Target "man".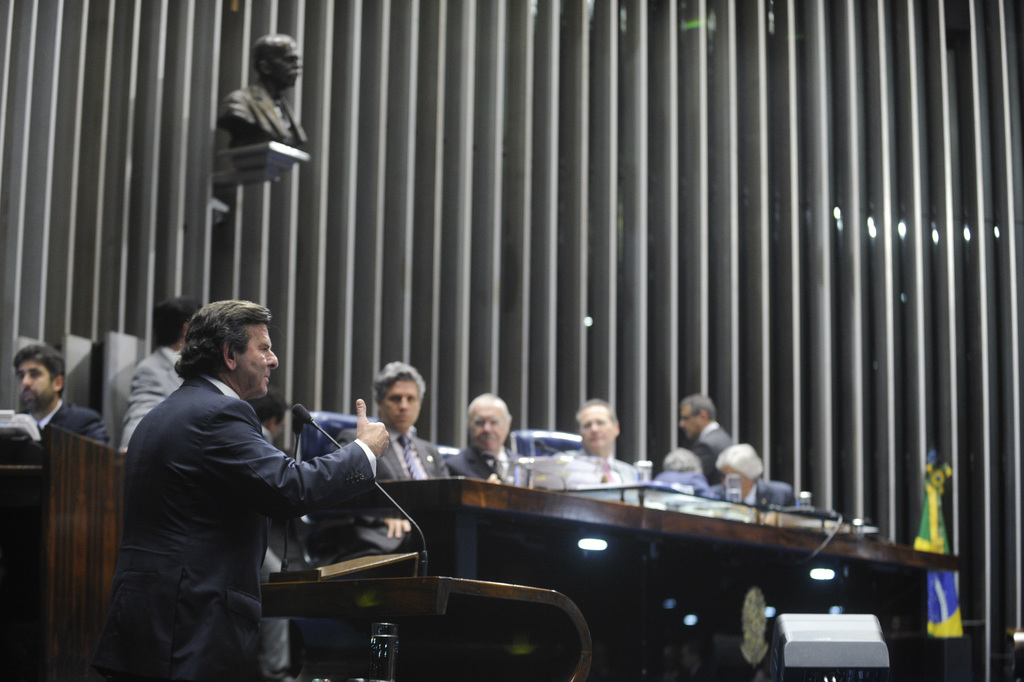
Target region: bbox(12, 348, 104, 443).
